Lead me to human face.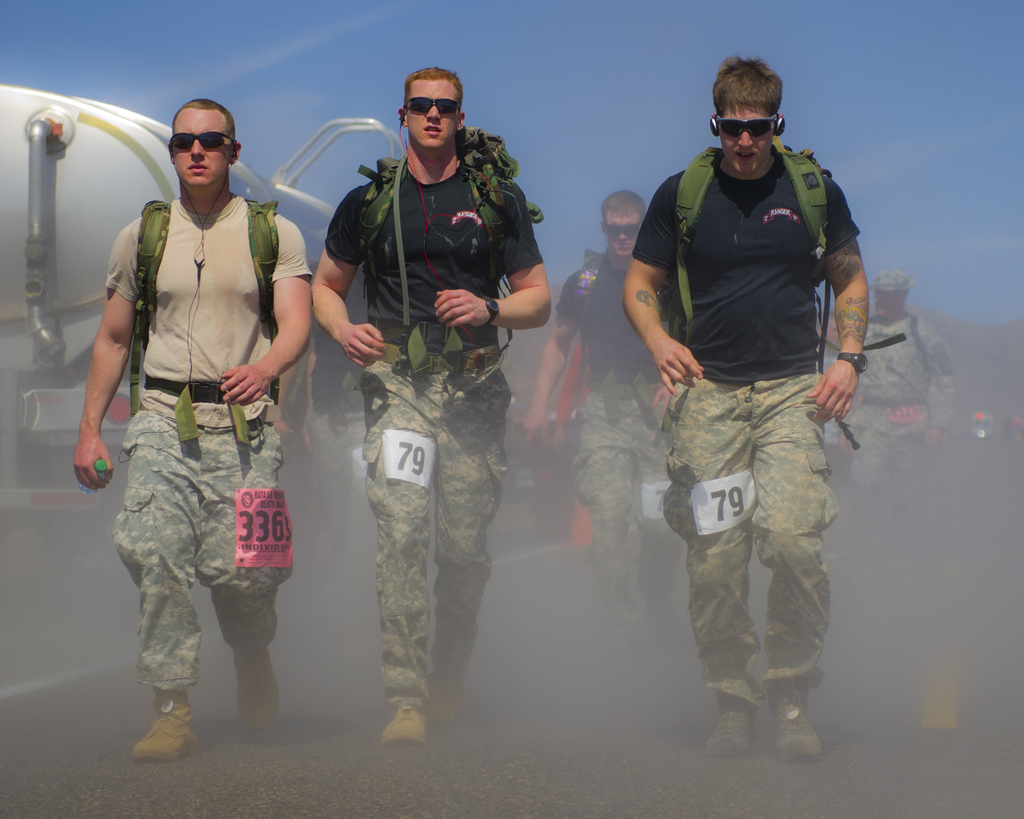
Lead to box=[604, 212, 641, 254].
